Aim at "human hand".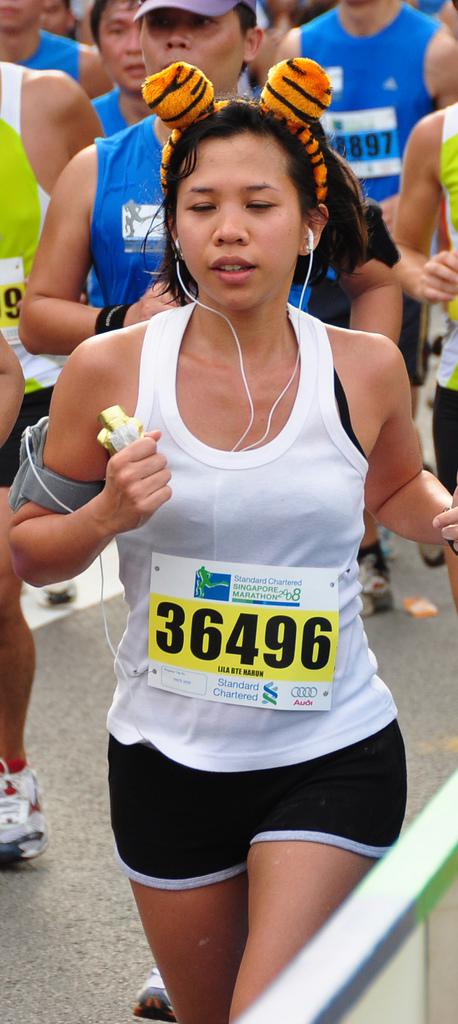
Aimed at 418/248/457/303.
